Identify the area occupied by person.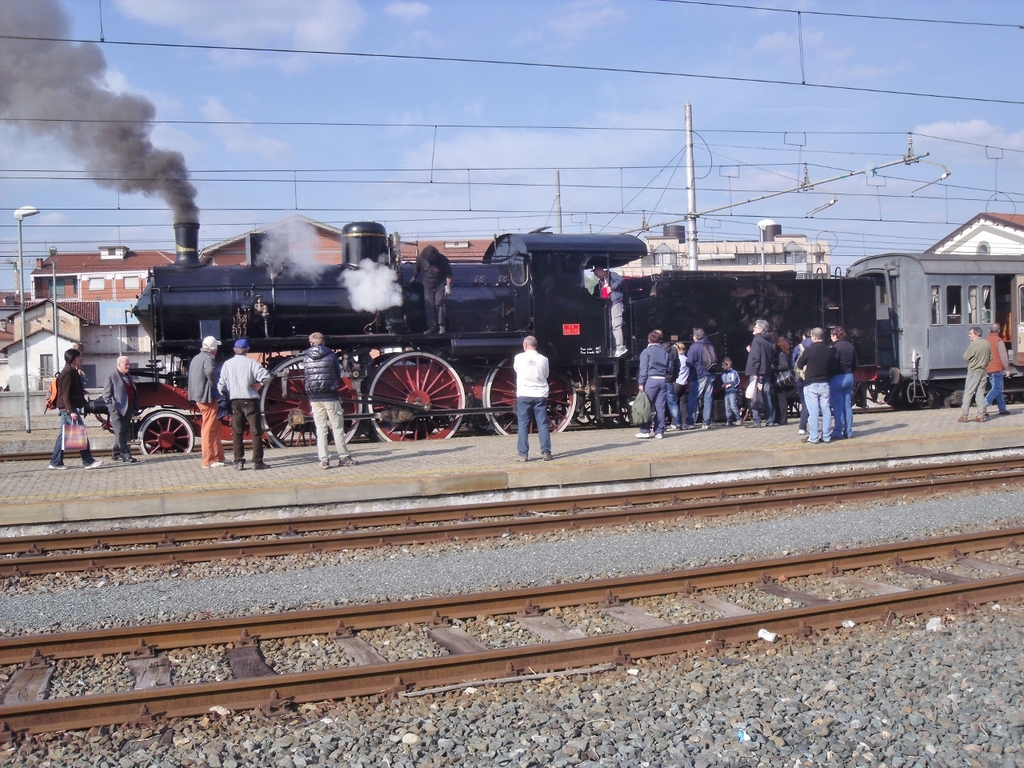
Area: (828,318,850,434).
